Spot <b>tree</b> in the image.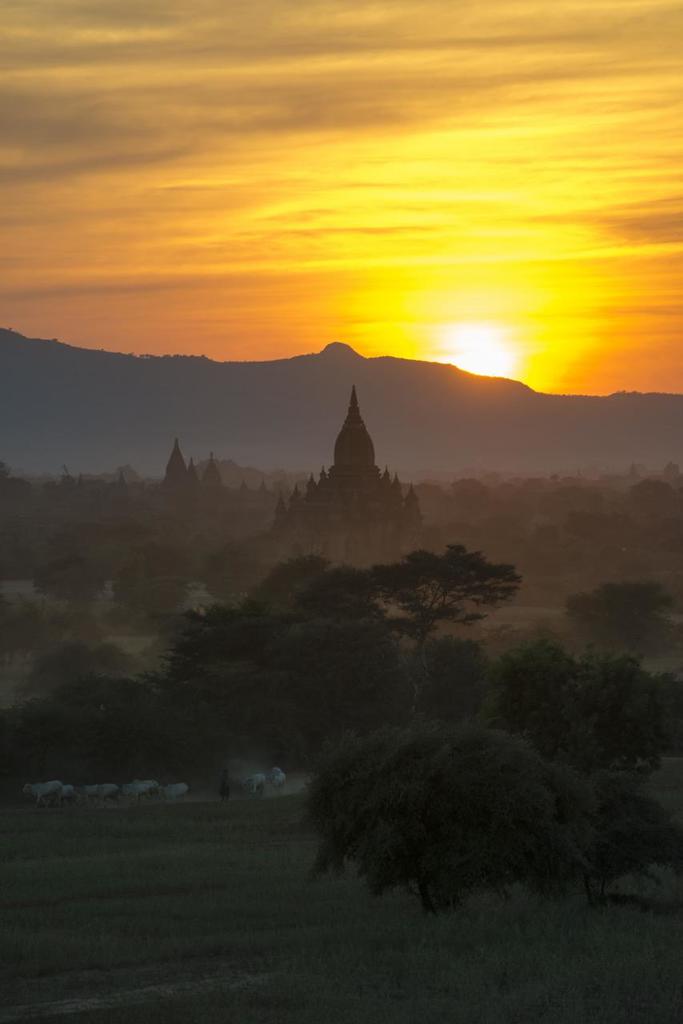
<b>tree</b> found at x1=310, y1=724, x2=553, y2=916.
